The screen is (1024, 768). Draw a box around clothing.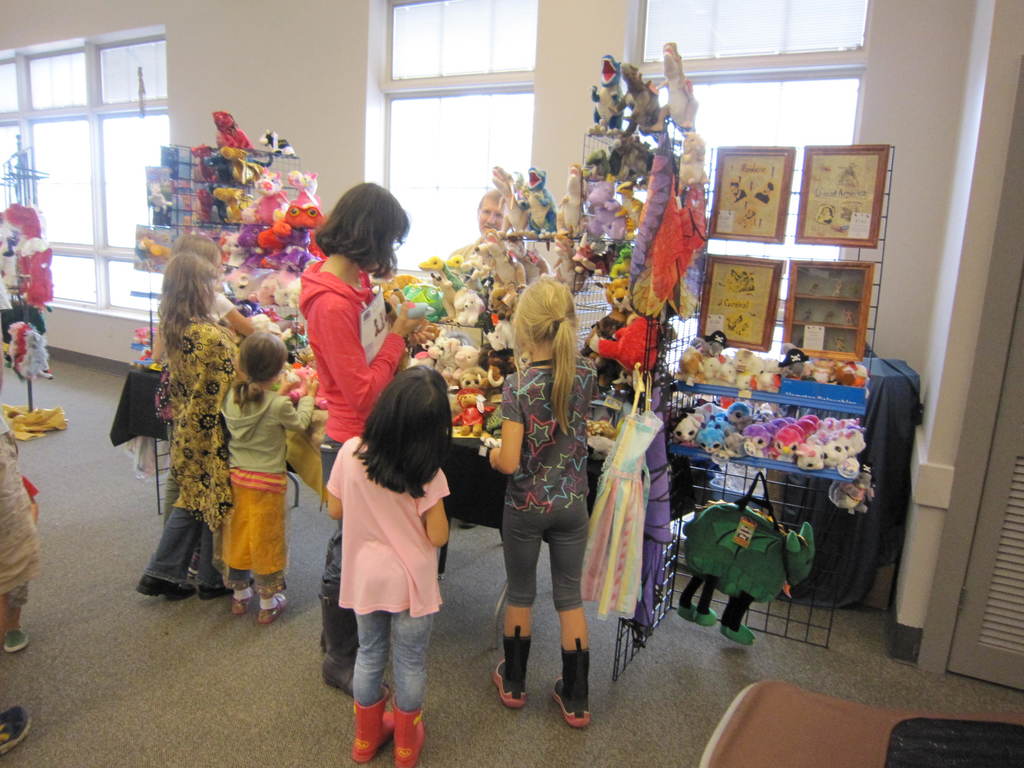
bbox=[501, 367, 599, 618].
